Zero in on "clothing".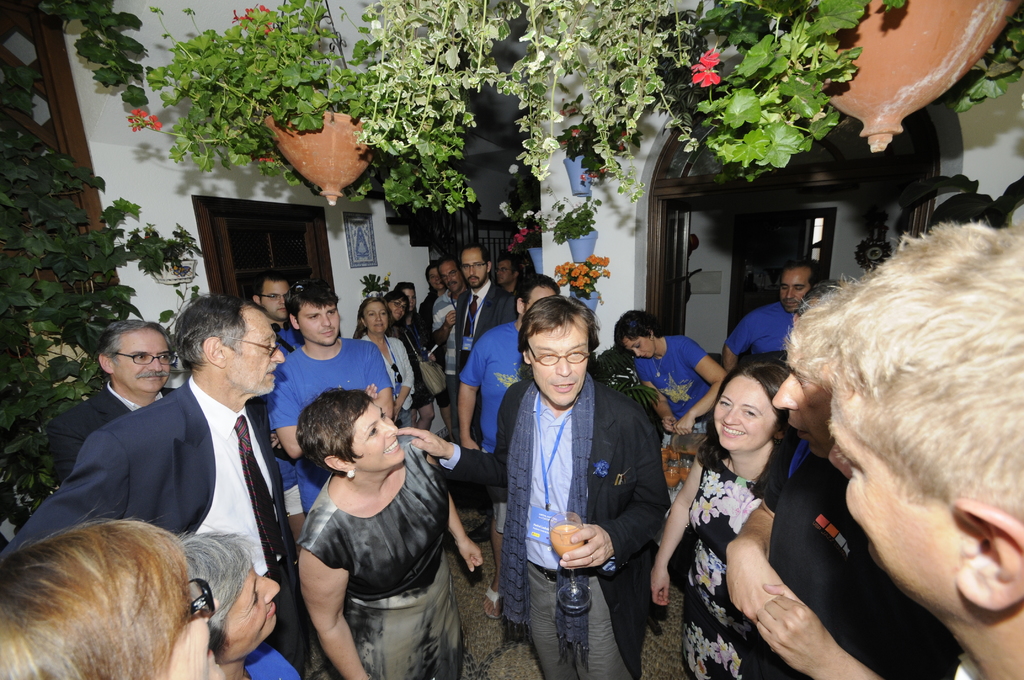
Zeroed in: 417/275/535/381.
